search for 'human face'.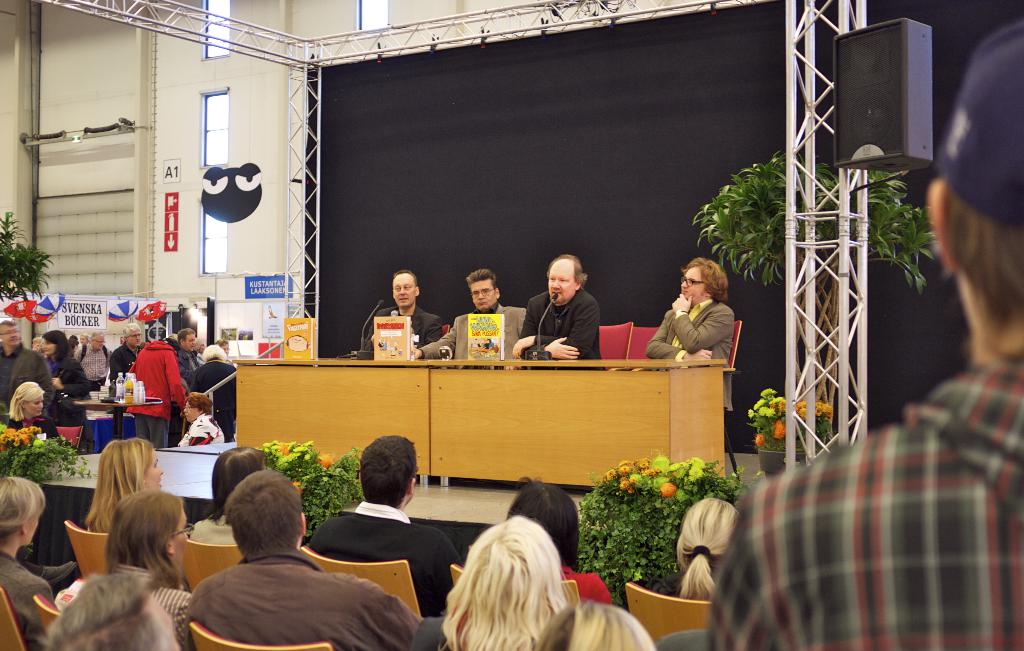
Found at pyautogui.locateOnScreen(28, 518, 39, 546).
